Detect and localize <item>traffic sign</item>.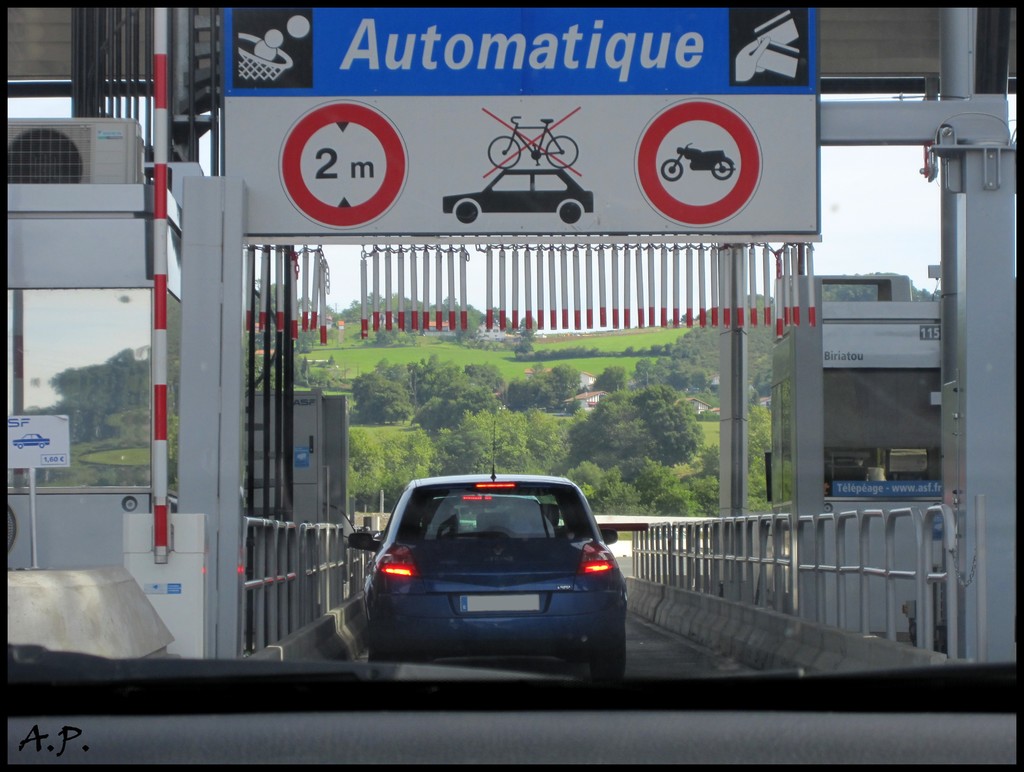
Localized at pyautogui.locateOnScreen(444, 105, 595, 226).
